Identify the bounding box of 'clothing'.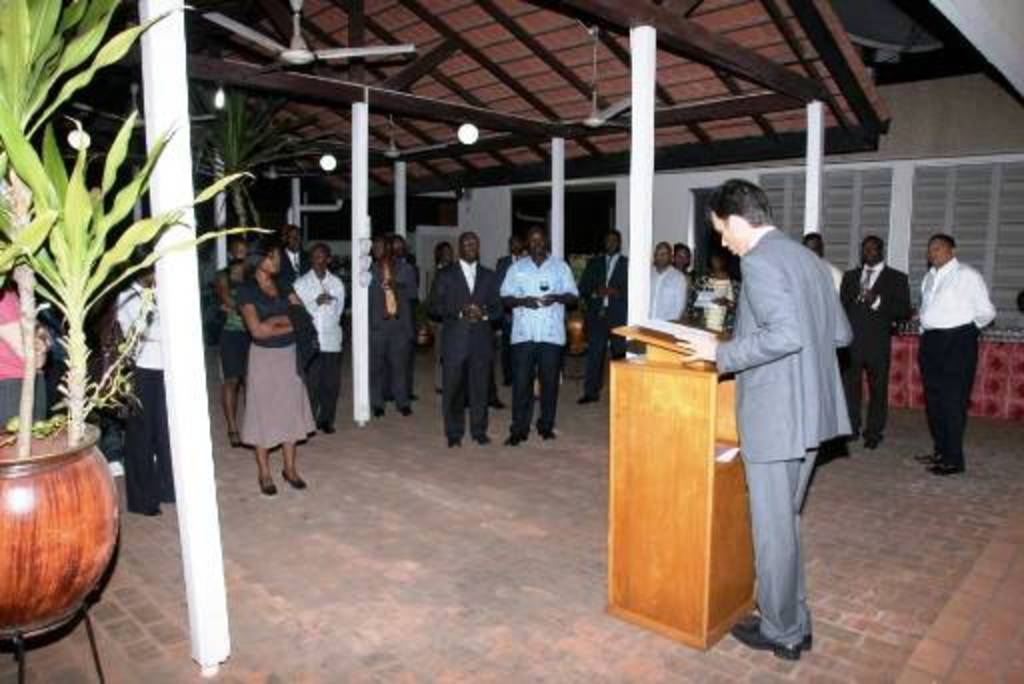
locate(644, 262, 694, 334).
